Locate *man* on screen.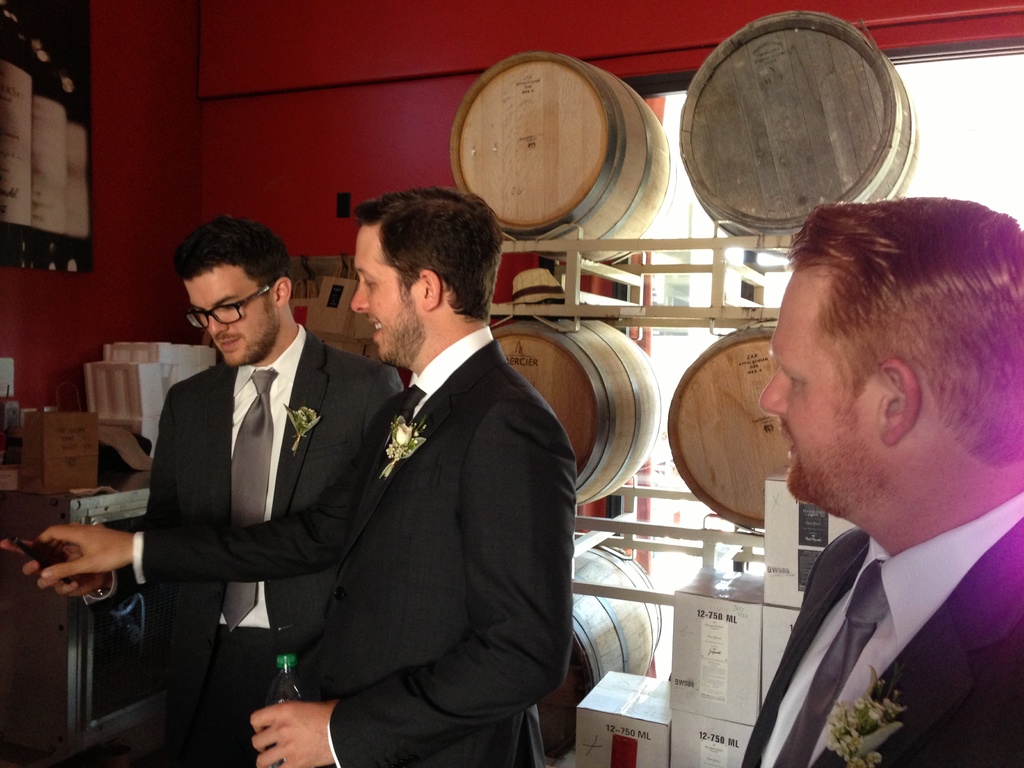
On screen at box(712, 211, 1023, 757).
